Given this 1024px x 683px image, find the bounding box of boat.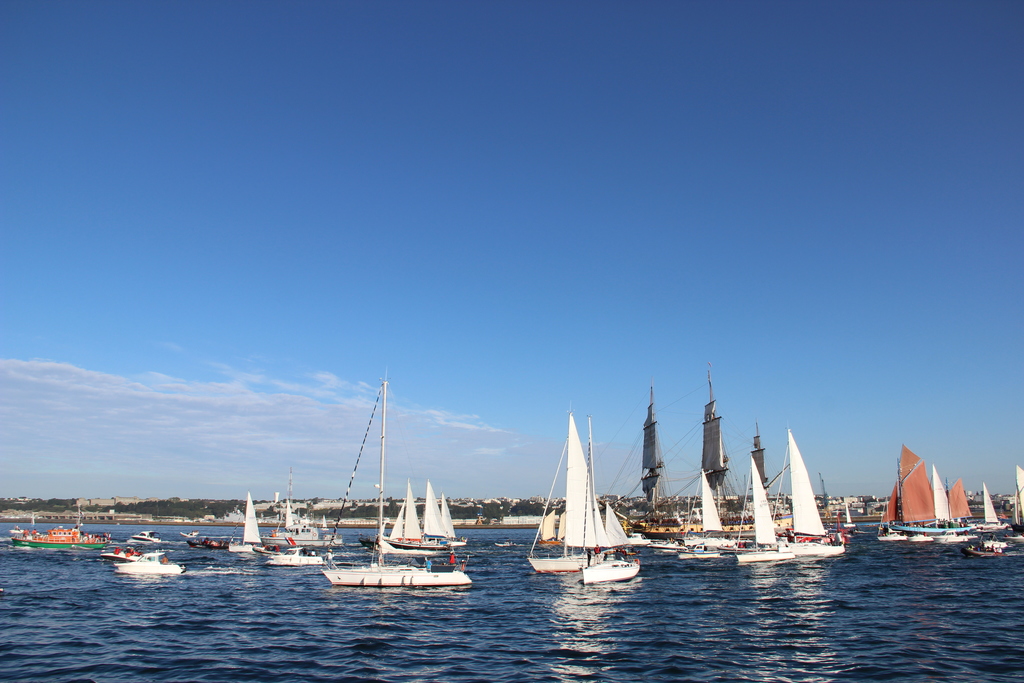
BBox(531, 413, 609, 574).
